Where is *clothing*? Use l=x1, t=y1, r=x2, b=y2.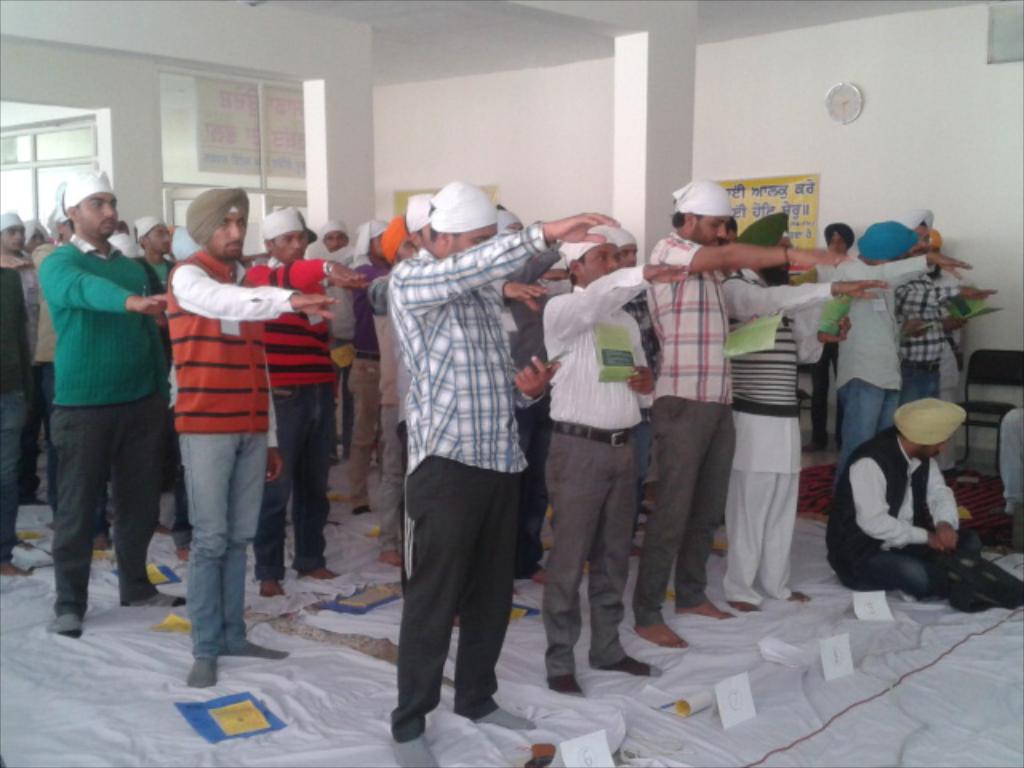
l=539, t=261, r=653, b=678.
